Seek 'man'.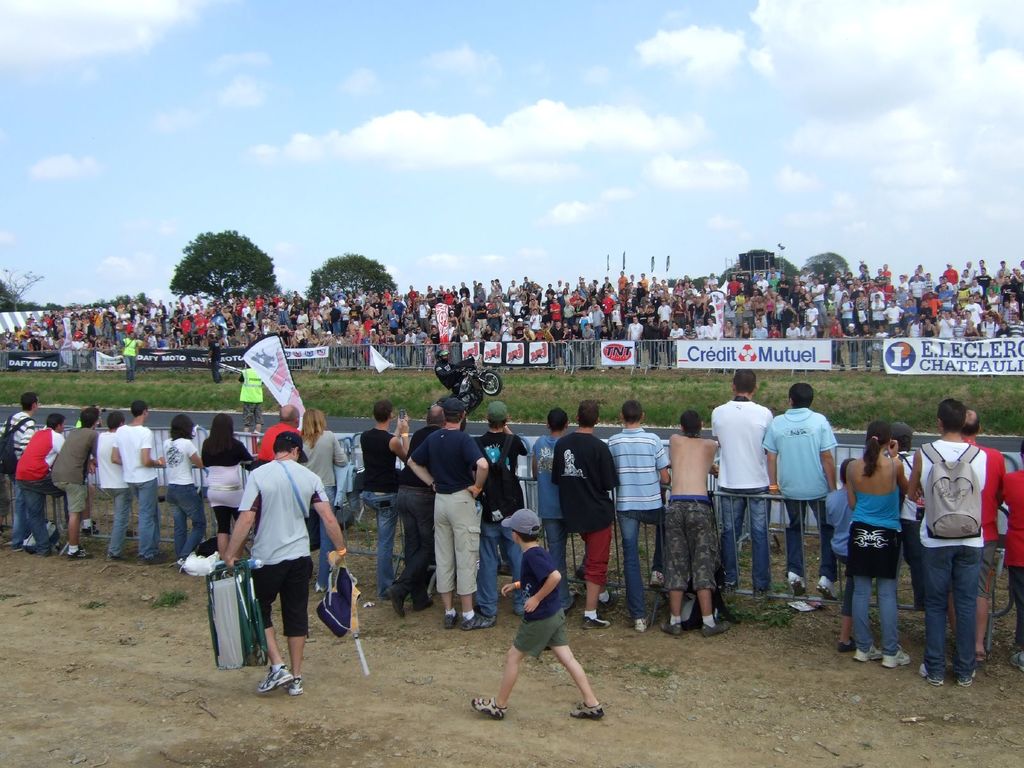
{"x1": 708, "y1": 369, "x2": 775, "y2": 594}.
